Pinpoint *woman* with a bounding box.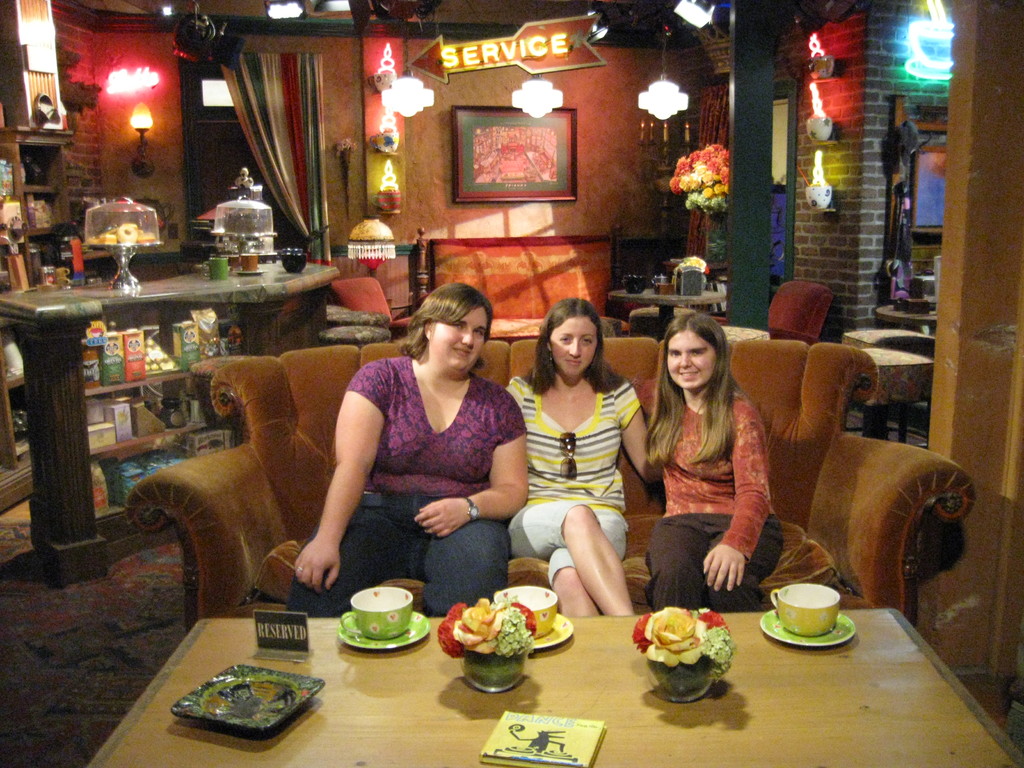
BBox(632, 307, 784, 615).
